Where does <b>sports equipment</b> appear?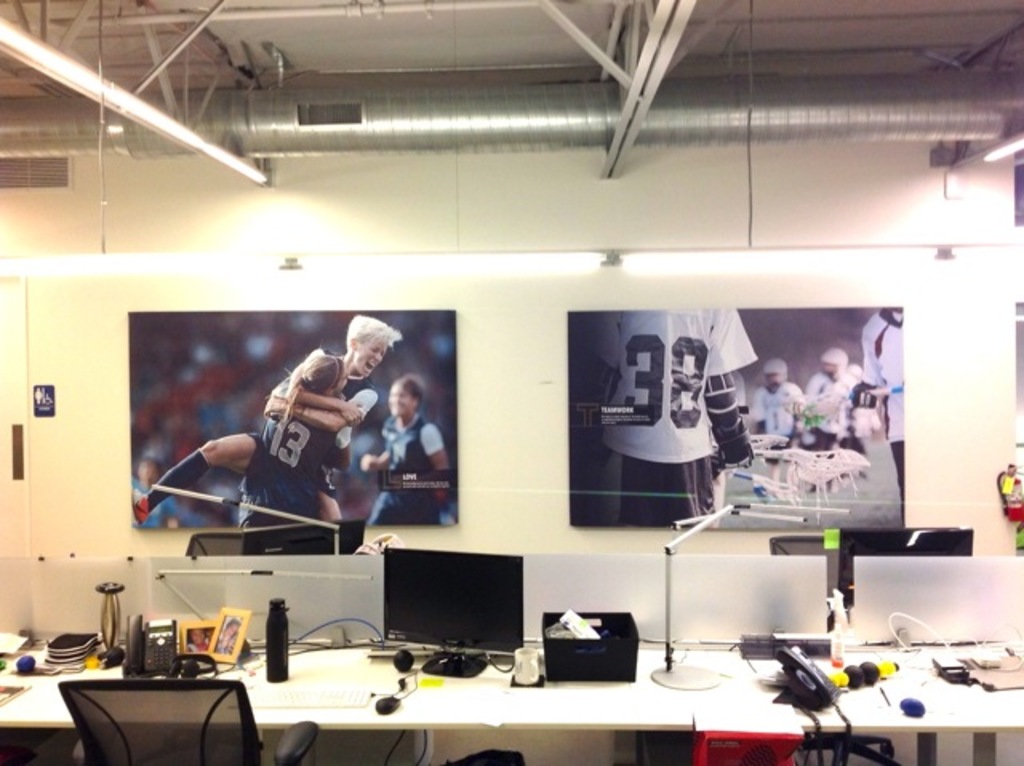
Appears at x1=757 y1=449 x2=867 y2=491.
